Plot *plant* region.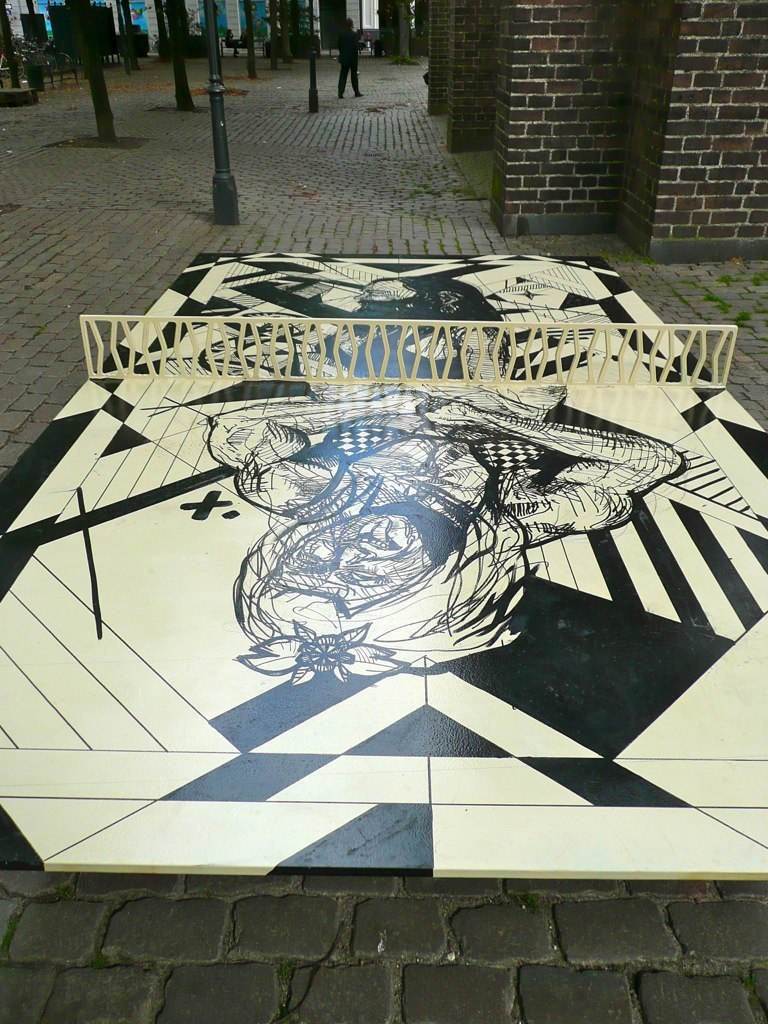
Plotted at rect(435, 236, 446, 256).
